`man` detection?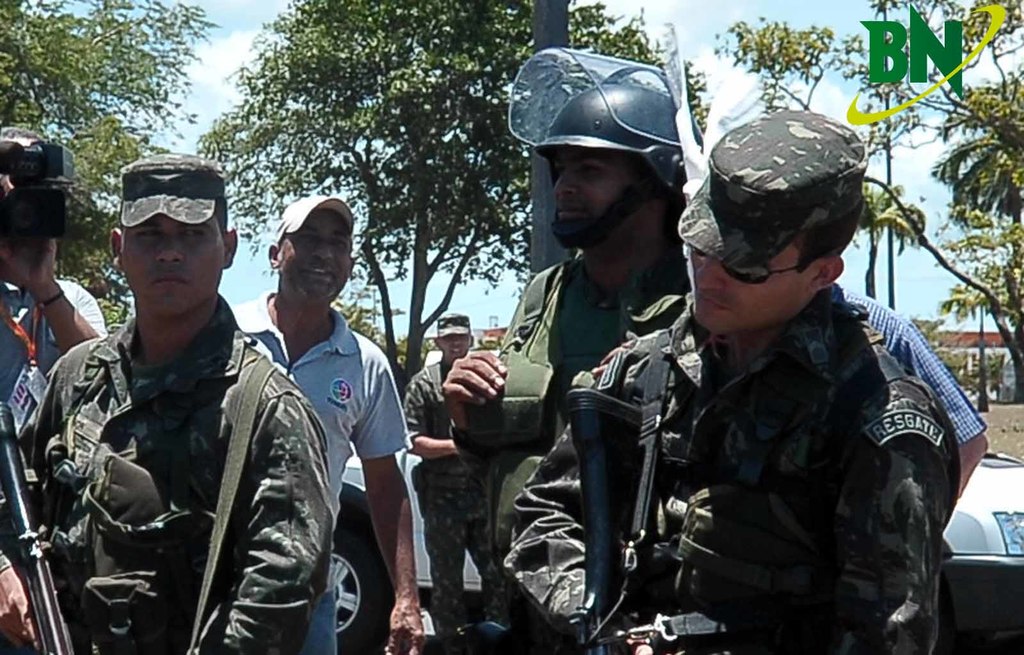
bbox(0, 128, 107, 371)
